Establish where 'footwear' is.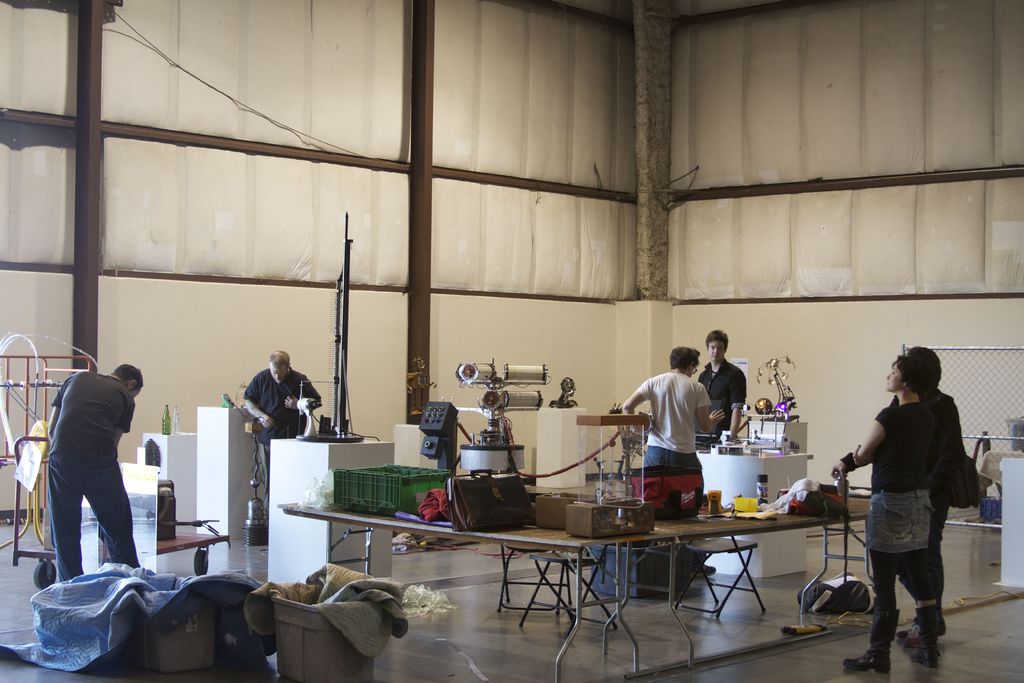
Established at select_region(916, 641, 934, 671).
